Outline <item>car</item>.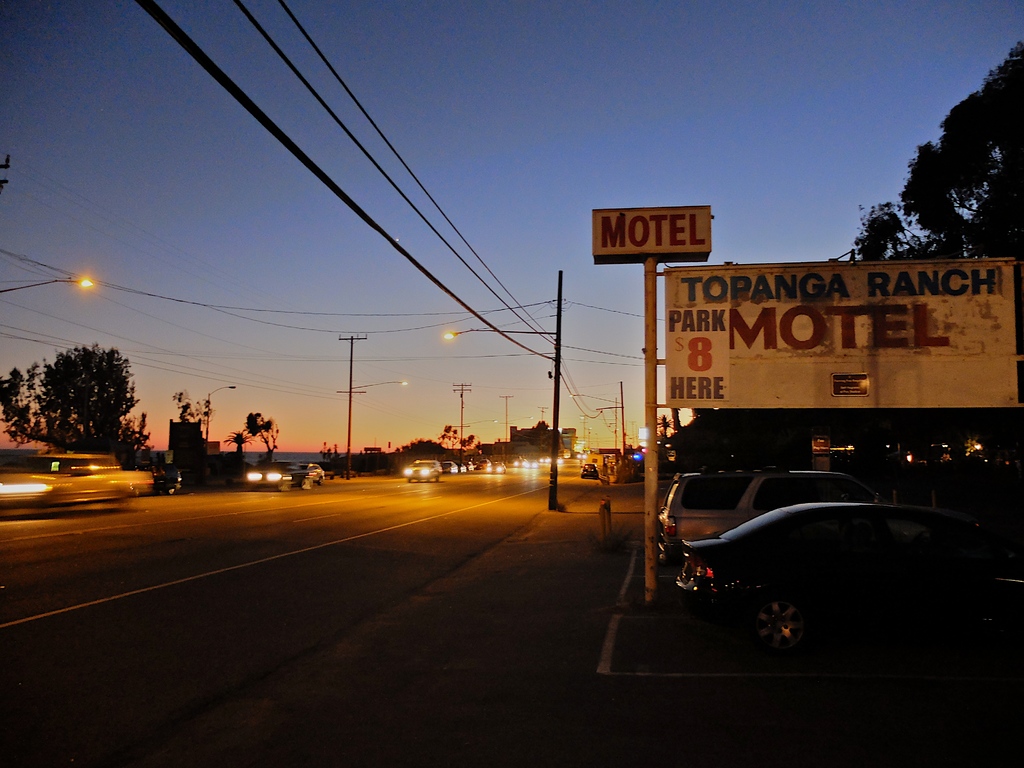
Outline: {"x1": 459, "y1": 461, "x2": 467, "y2": 471}.
